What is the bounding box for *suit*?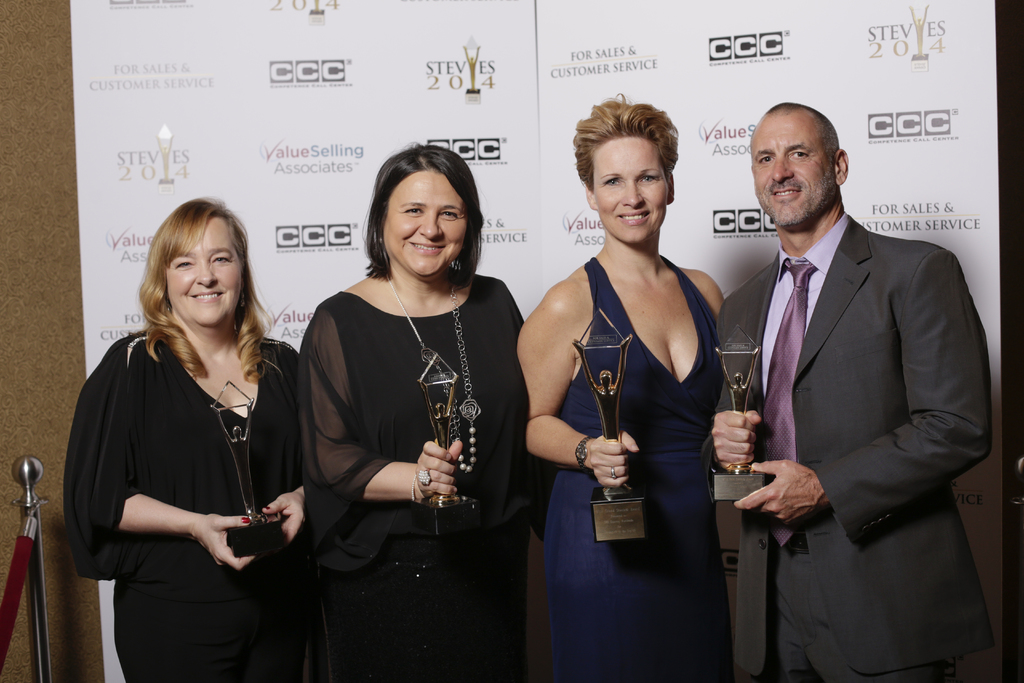
716:65:1000:682.
